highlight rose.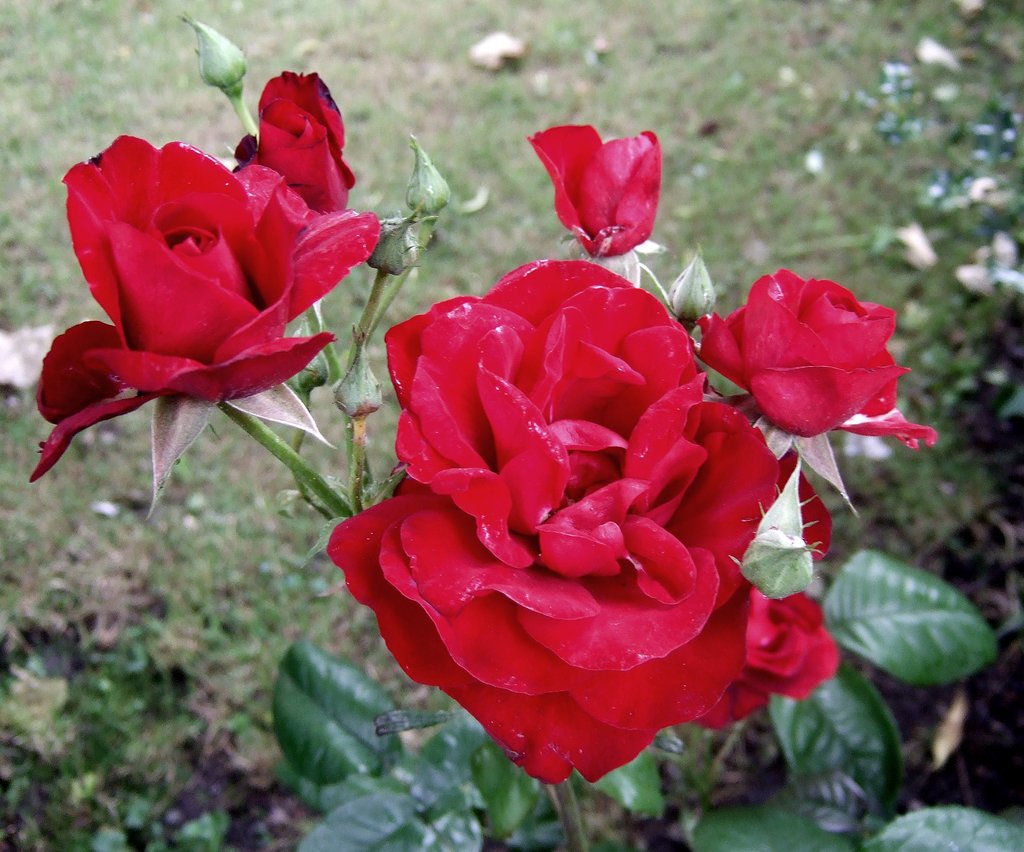
Highlighted region: x1=24, y1=133, x2=381, y2=481.
